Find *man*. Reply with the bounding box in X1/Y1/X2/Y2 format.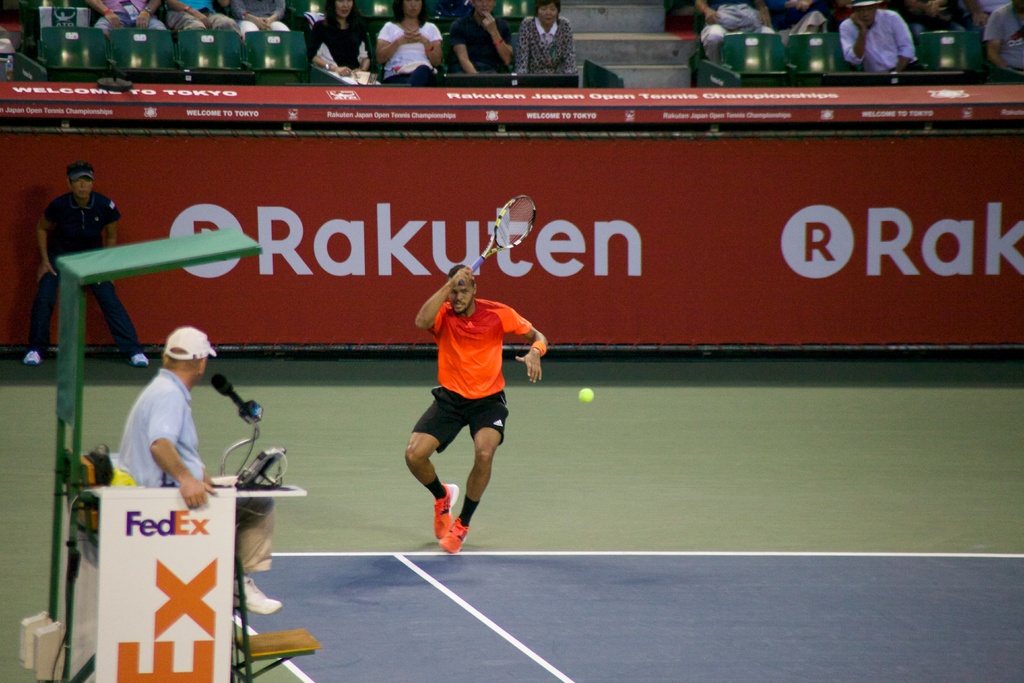
396/263/539/566.
